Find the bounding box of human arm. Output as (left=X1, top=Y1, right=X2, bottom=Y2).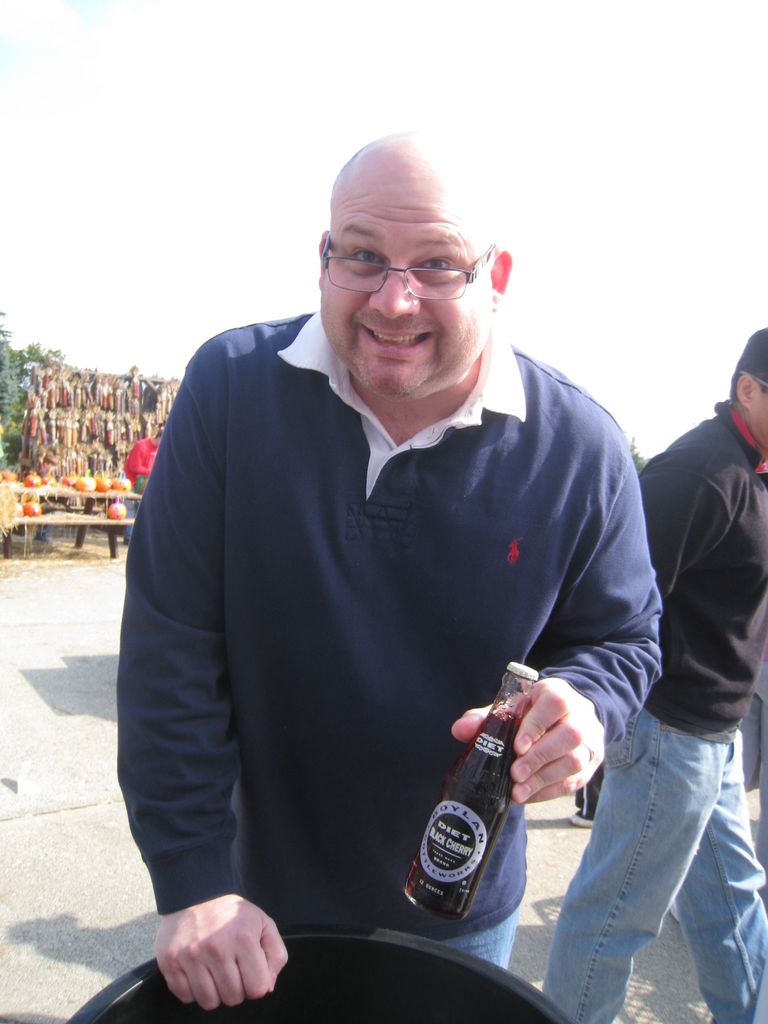
(left=448, top=392, right=663, bottom=812).
